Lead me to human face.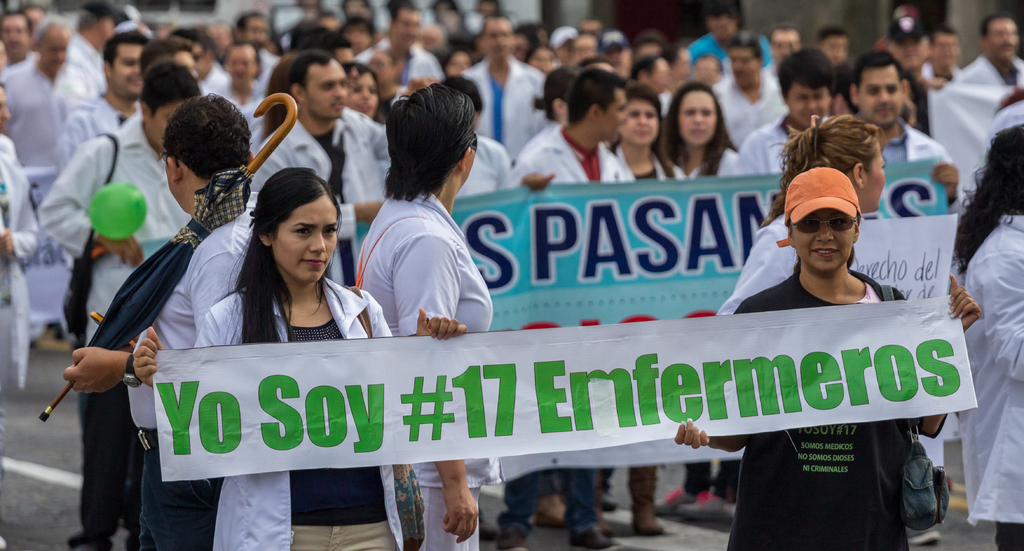
Lead to select_region(275, 201, 336, 278).
